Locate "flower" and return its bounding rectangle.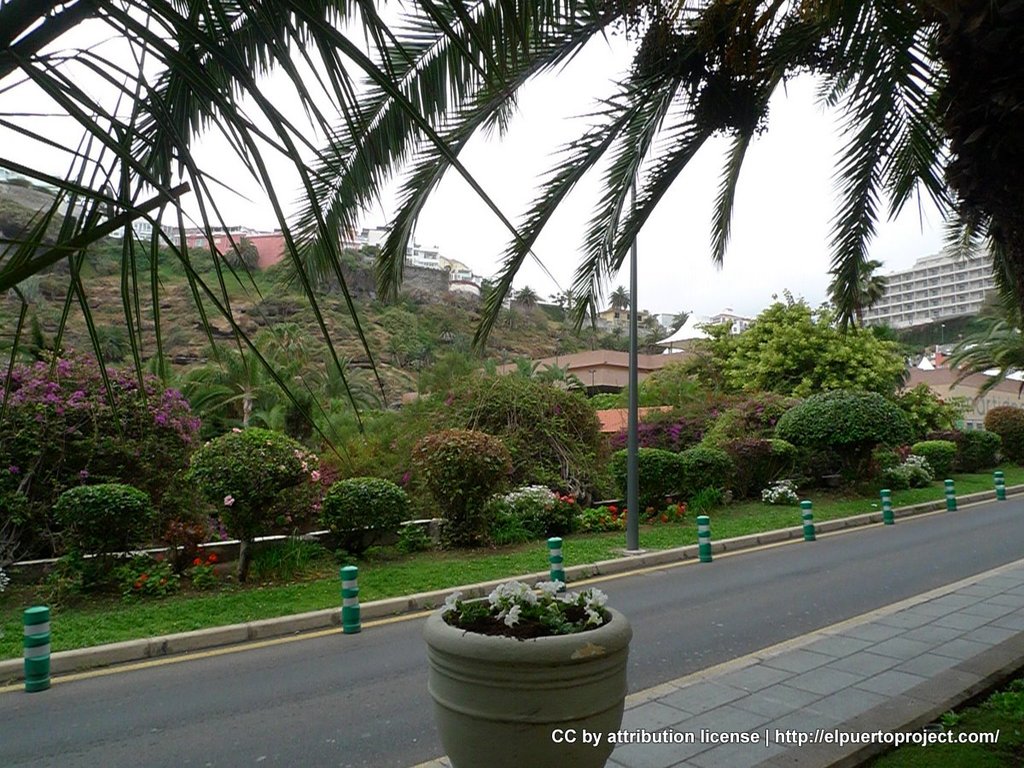
select_region(310, 468, 322, 484).
